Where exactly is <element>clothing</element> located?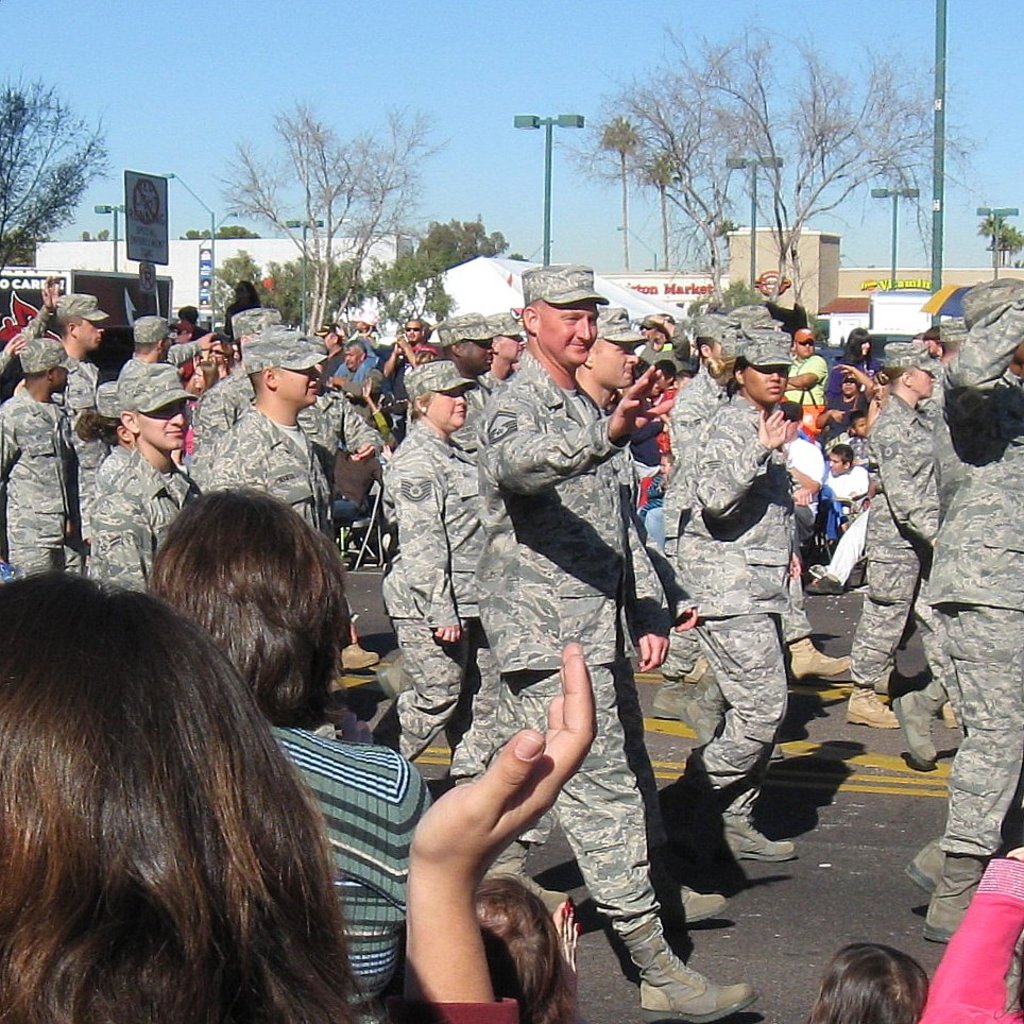
Its bounding box is (left=388, top=422, right=489, bottom=768).
